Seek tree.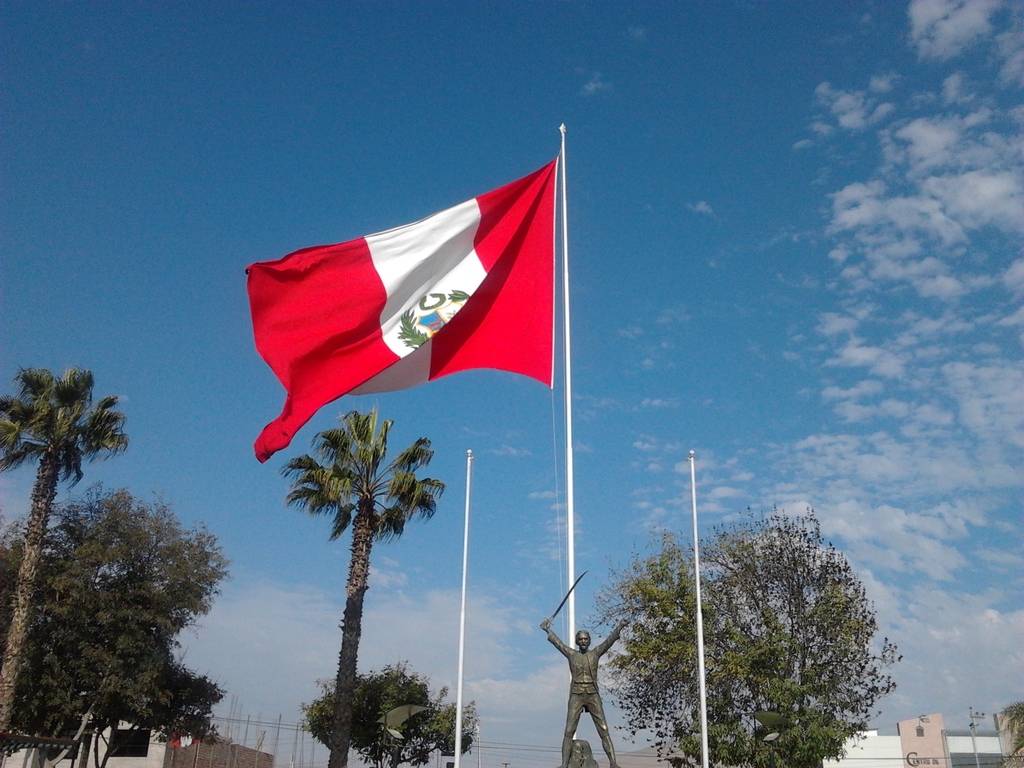
[279, 408, 439, 767].
